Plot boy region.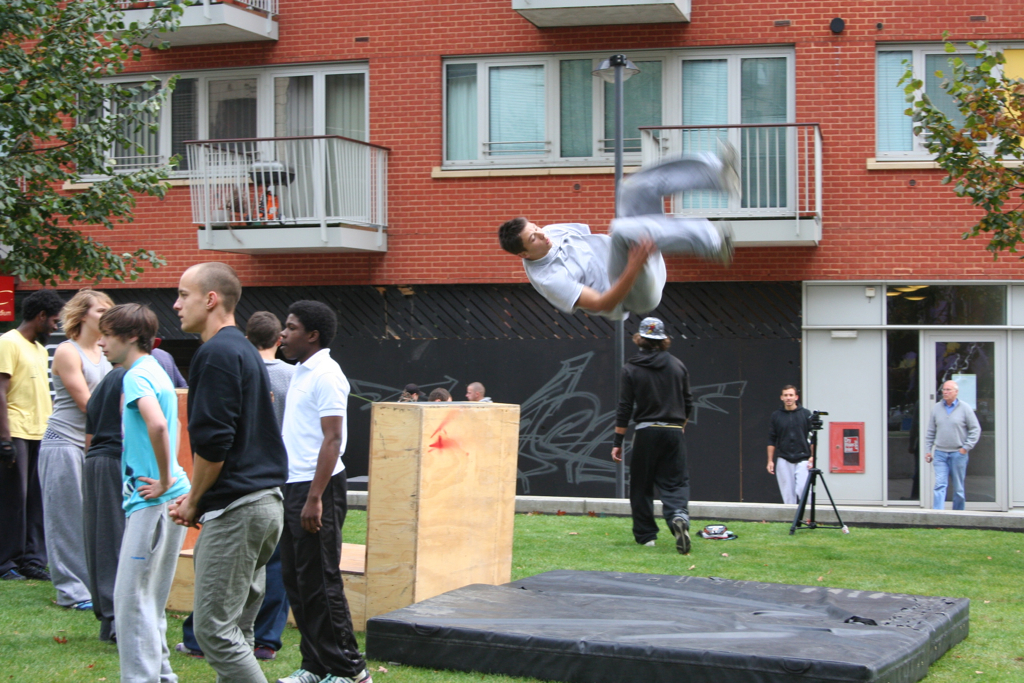
Plotted at Rect(95, 303, 192, 680).
